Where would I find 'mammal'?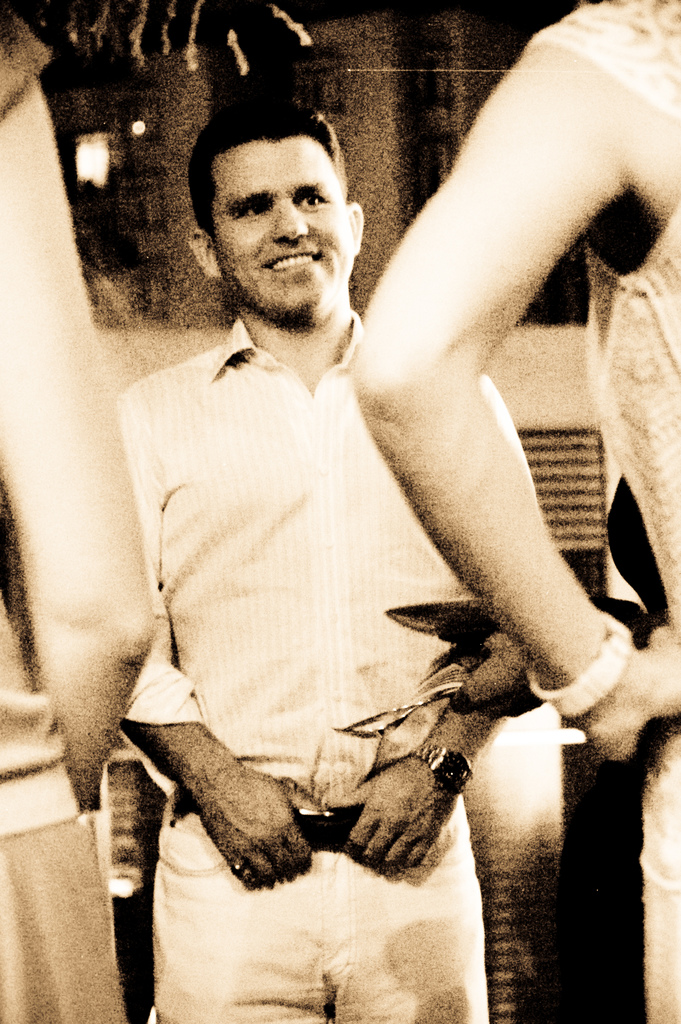
At bbox(350, 0, 680, 1023).
